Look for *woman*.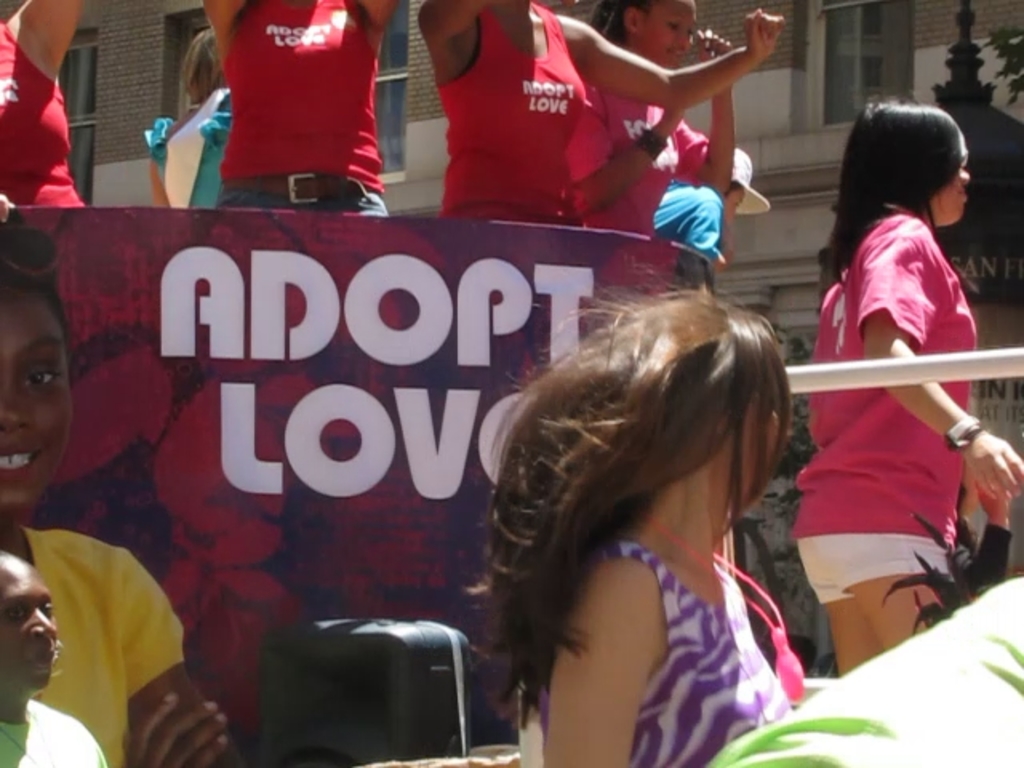
Found: bbox(0, 550, 107, 766).
